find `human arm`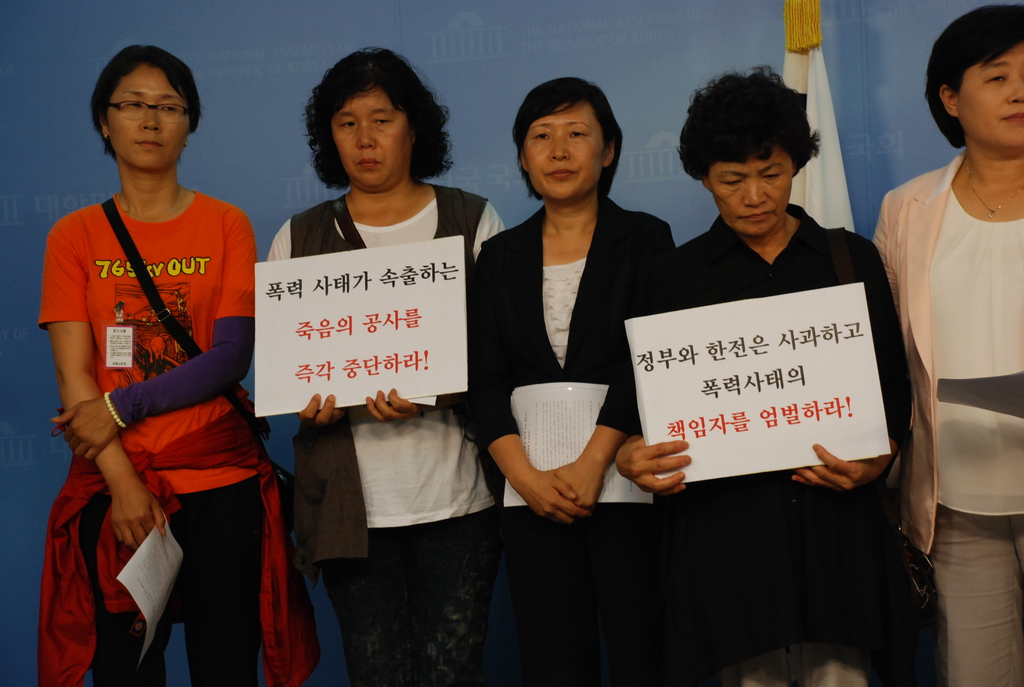
<bbox>261, 216, 348, 427</bbox>
